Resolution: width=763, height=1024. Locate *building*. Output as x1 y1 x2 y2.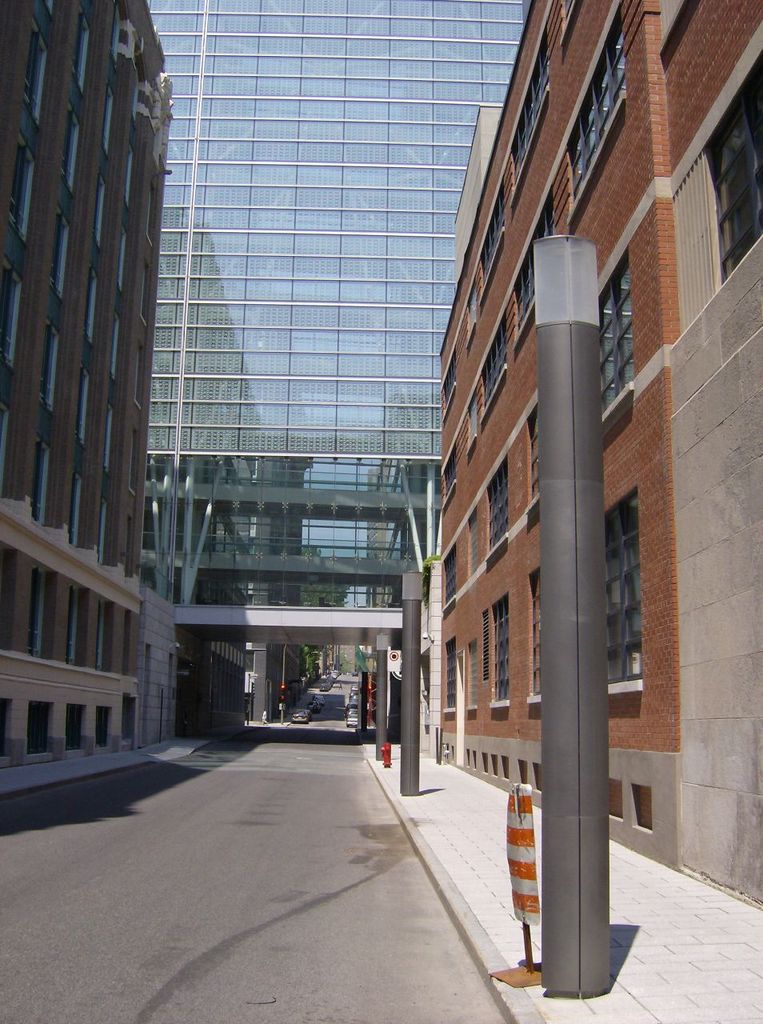
153 0 524 714.
